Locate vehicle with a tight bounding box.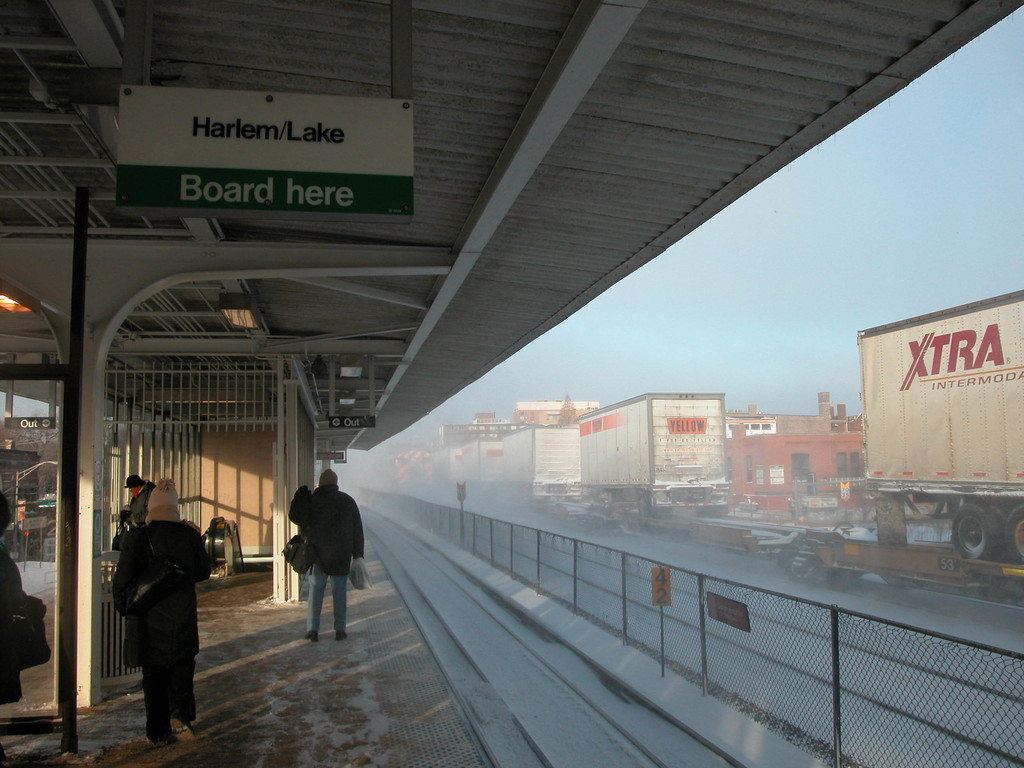
[858,281,1023,556].
